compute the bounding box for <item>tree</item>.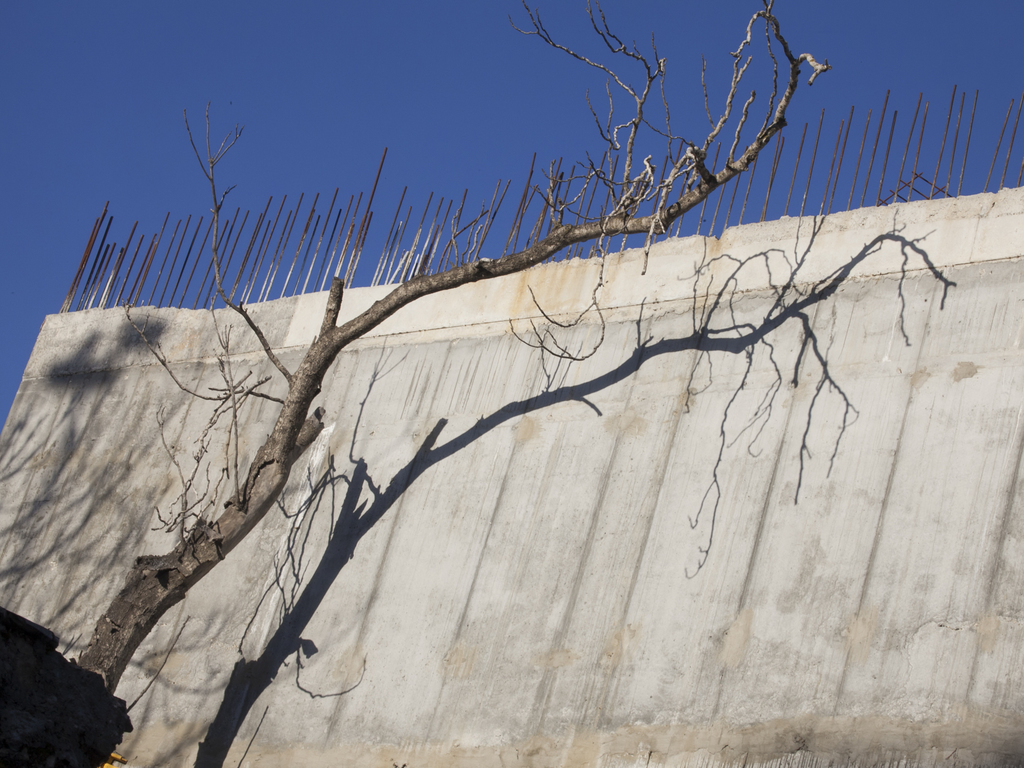
(110,0,831,694).
